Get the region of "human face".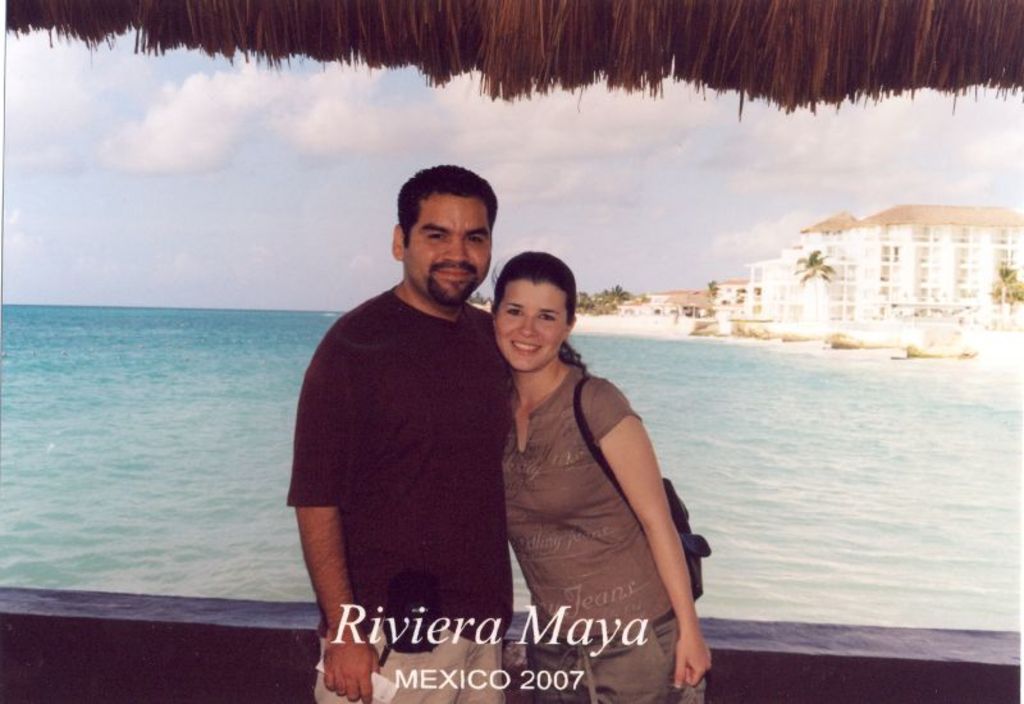
Rect(404, 189, 490, 305).
